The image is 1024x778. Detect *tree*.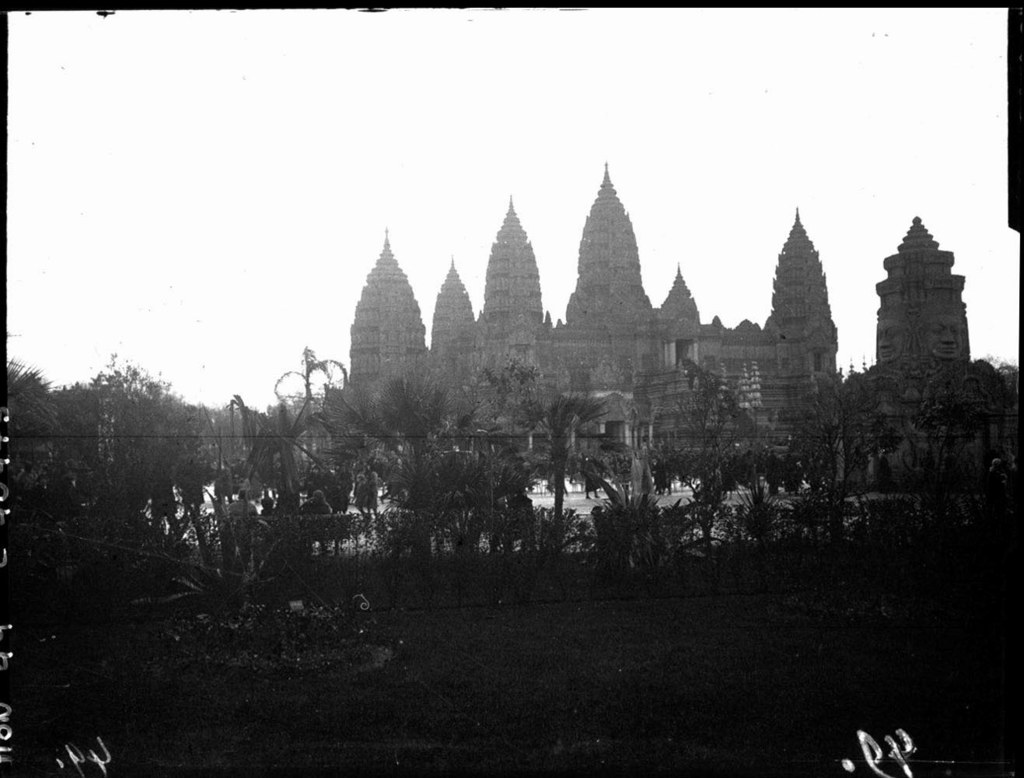
Detection: detection(194, 494, 317, 682).
